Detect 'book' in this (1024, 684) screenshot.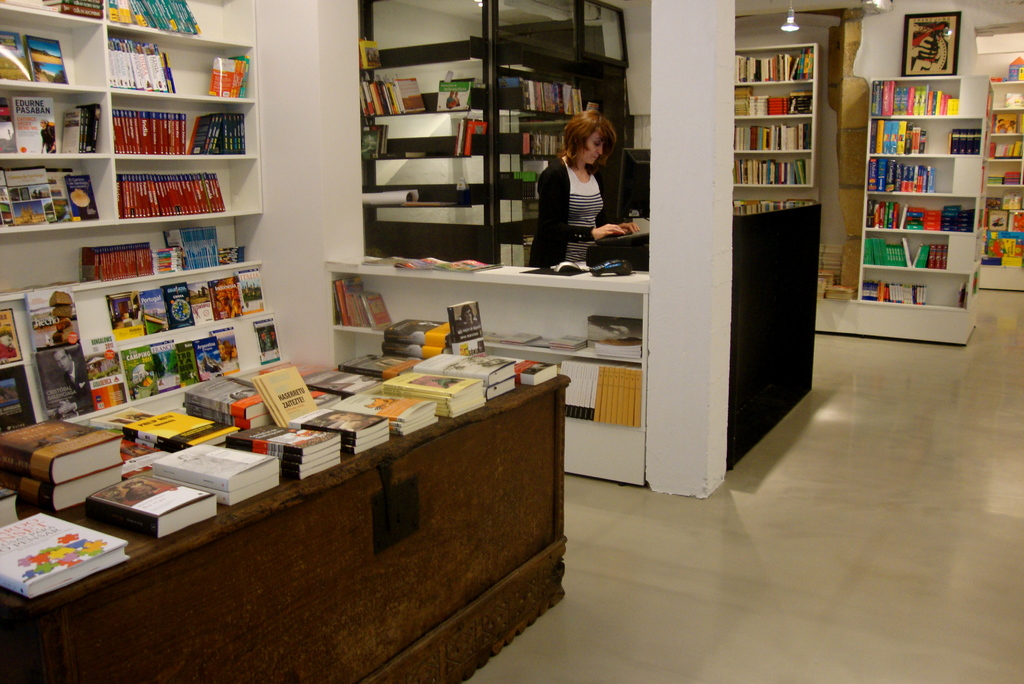
Detection: <bbox>0, 28, 31, 82</bbox>.
